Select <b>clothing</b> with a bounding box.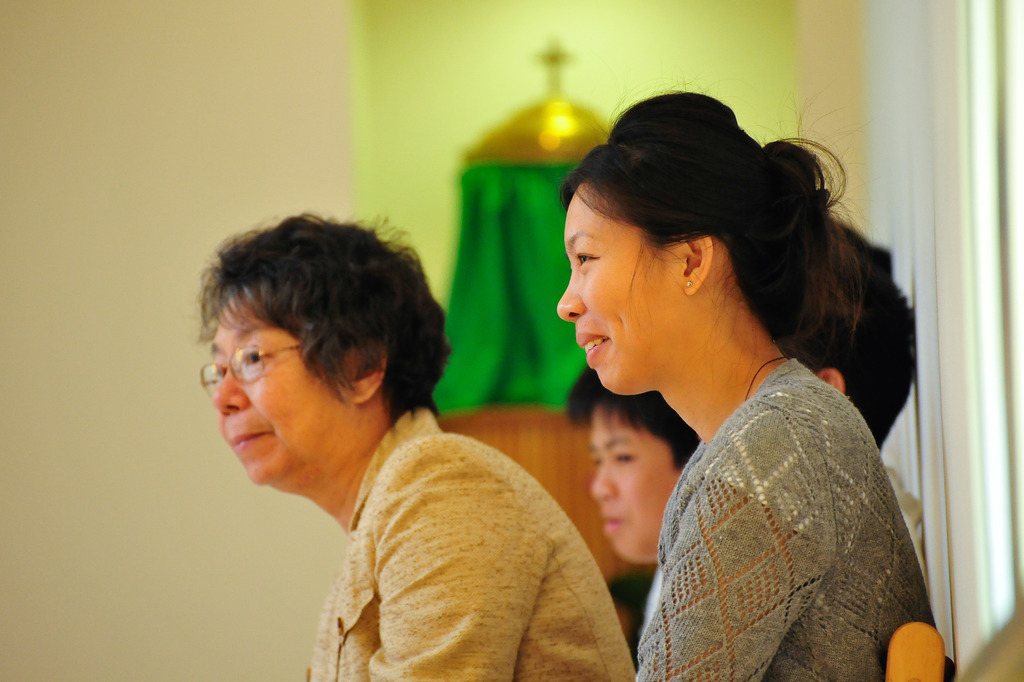
box=[311, 401, 637, 681].
